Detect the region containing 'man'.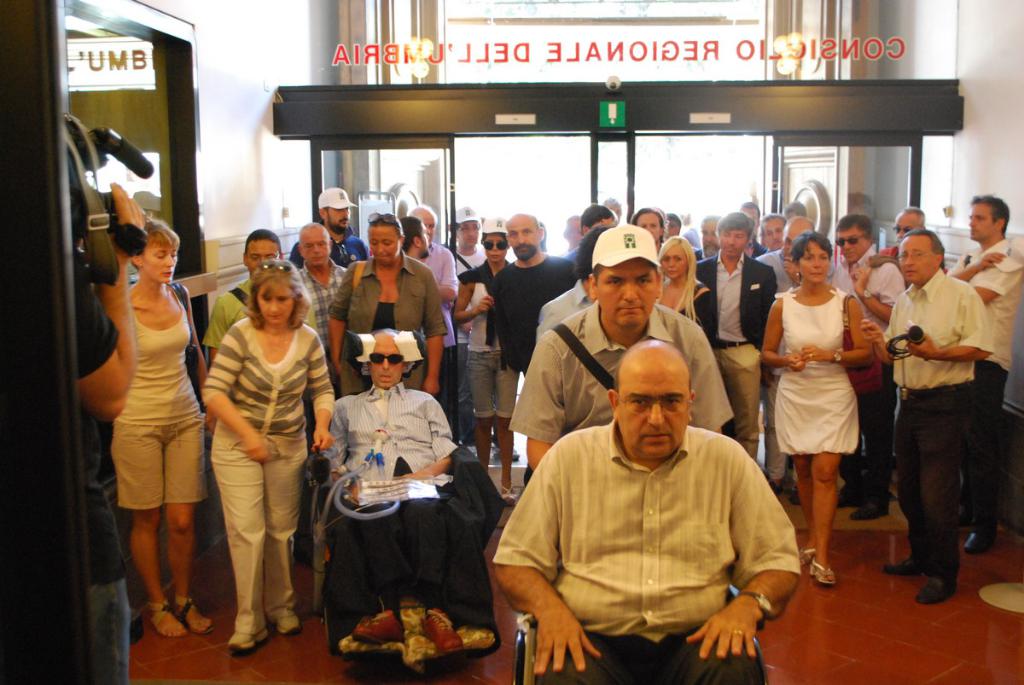
(200, 229, 318, 570).
